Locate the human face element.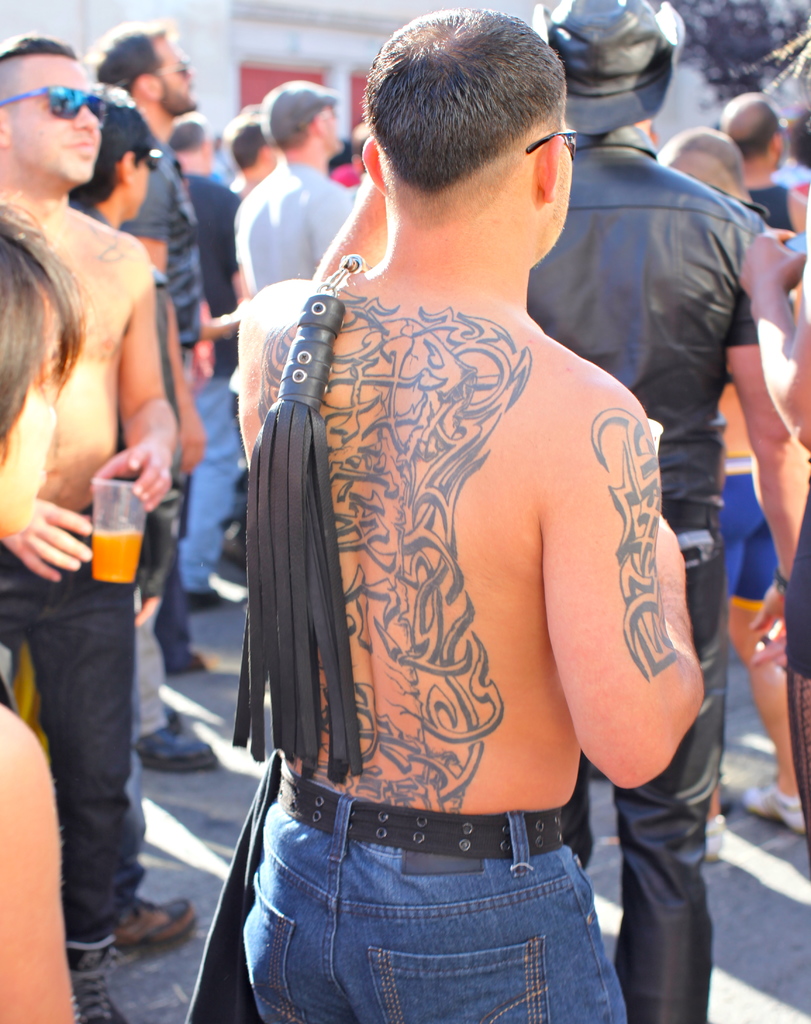
Element bbox: Rect(7, 54, 98, 180).
